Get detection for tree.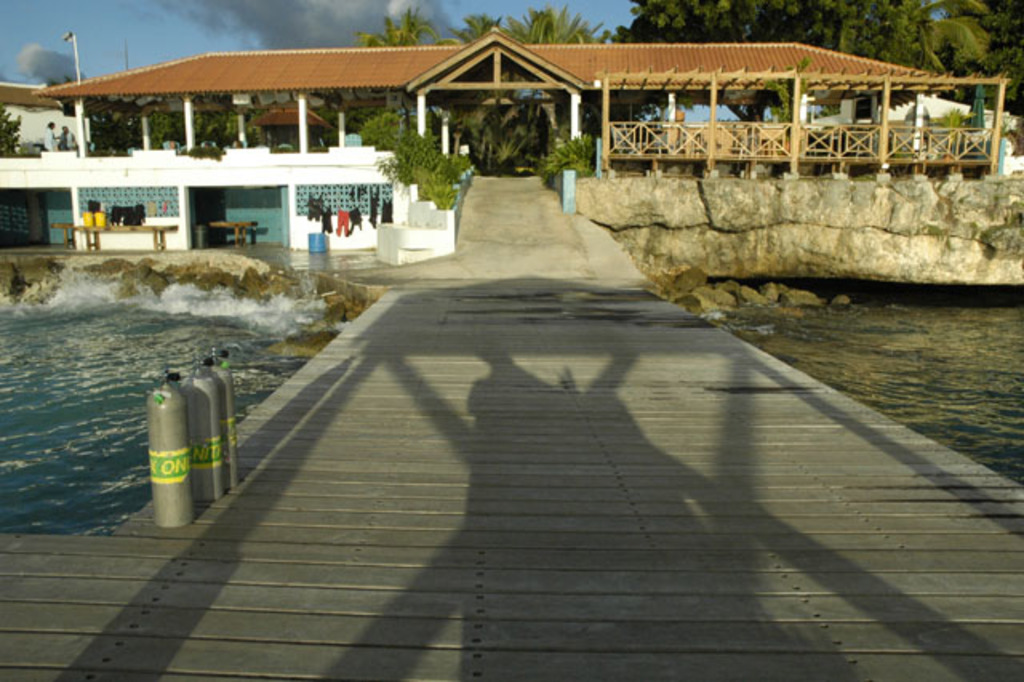
Detection: [x1=146, y1=112, x2=190, y2=152].
